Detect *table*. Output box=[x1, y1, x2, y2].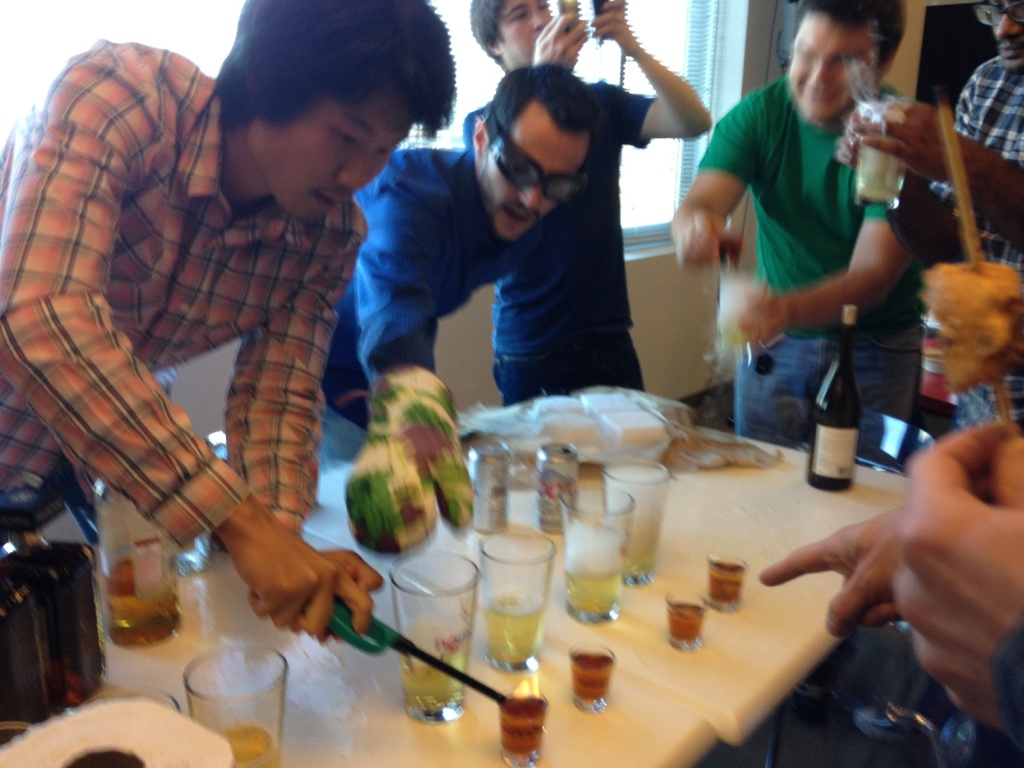
box=[0, 393, 924, 767].
